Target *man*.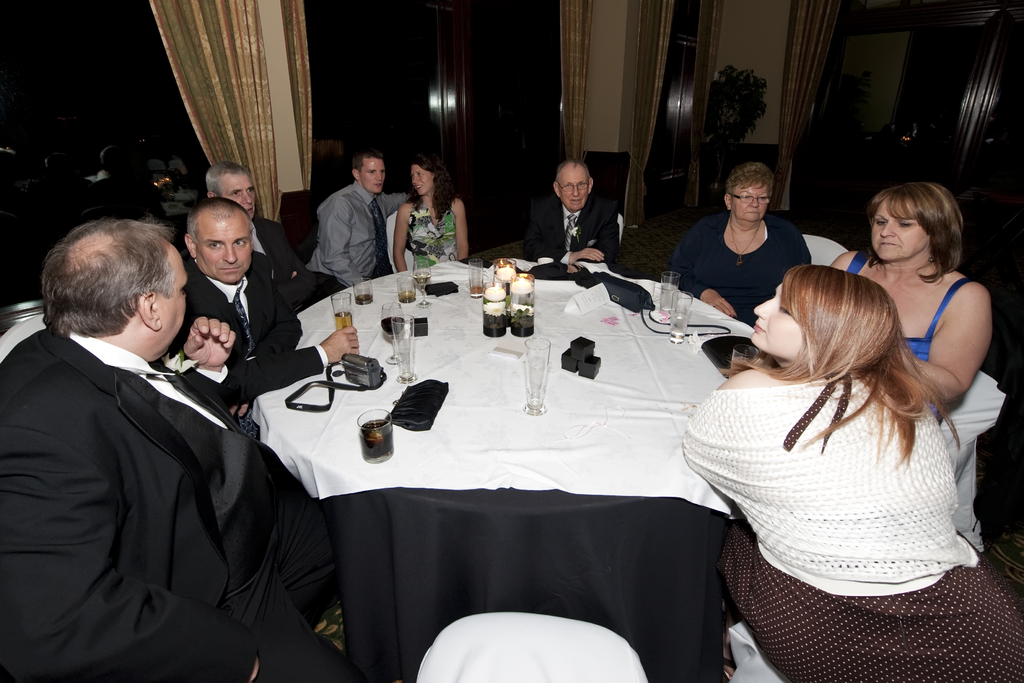
Target region: rect(204, 160, 317, 312).
